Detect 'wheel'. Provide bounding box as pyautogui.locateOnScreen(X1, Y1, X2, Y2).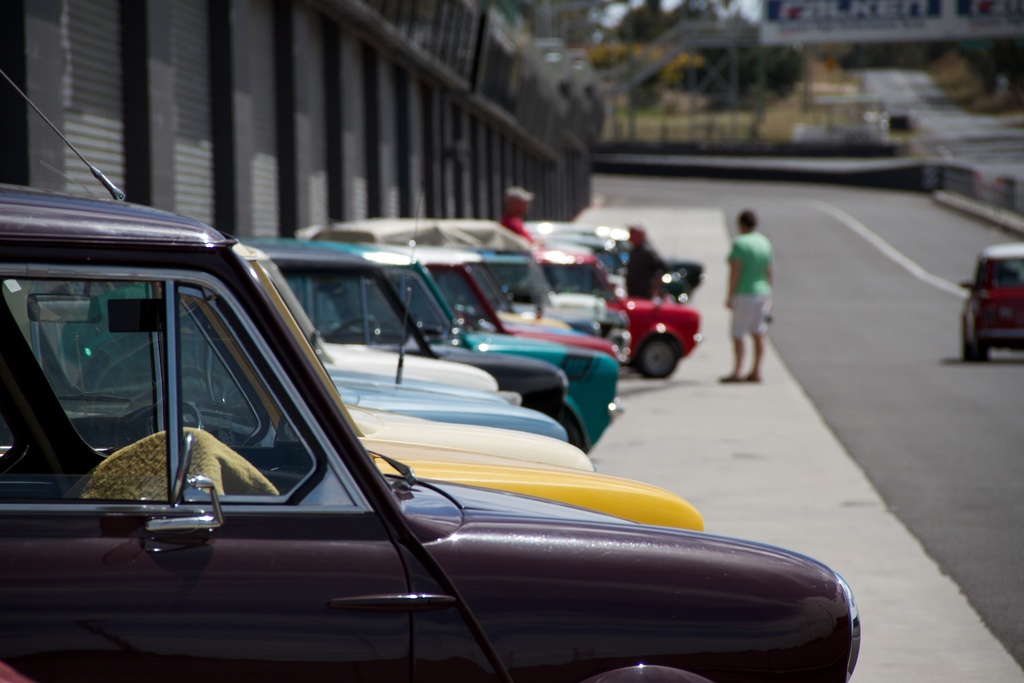
pyautogui.locateOnScreen(640, 333, 676, 379).
